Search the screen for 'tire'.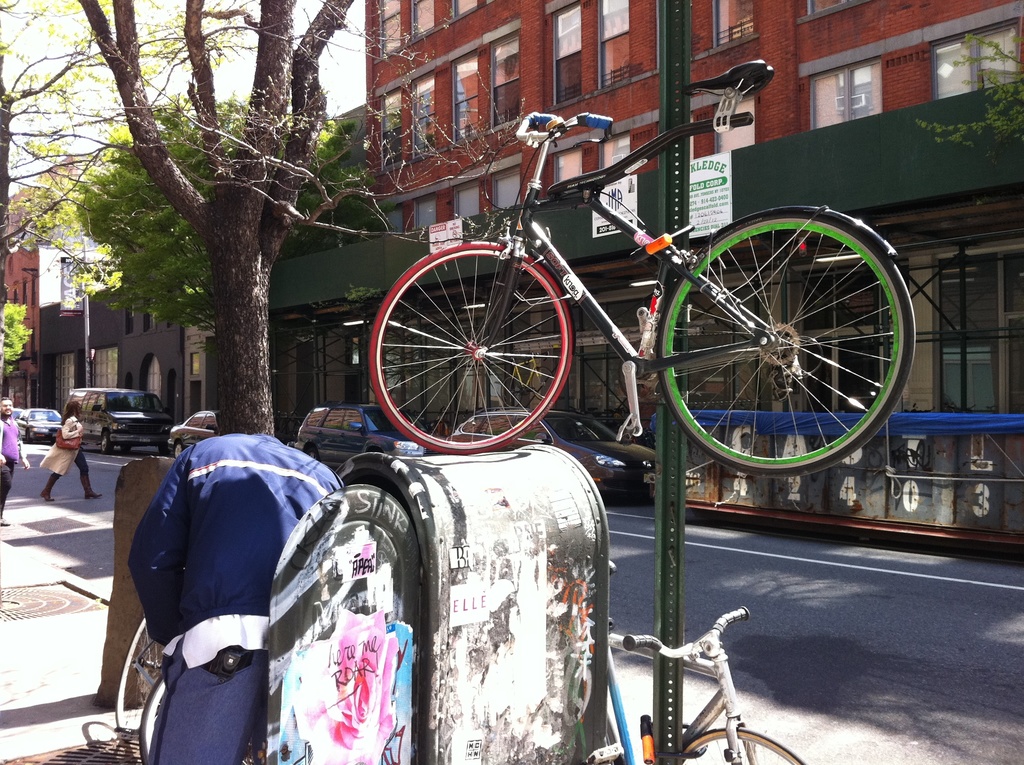
Found at (left=138, top=675, right=165, bottom=763).
